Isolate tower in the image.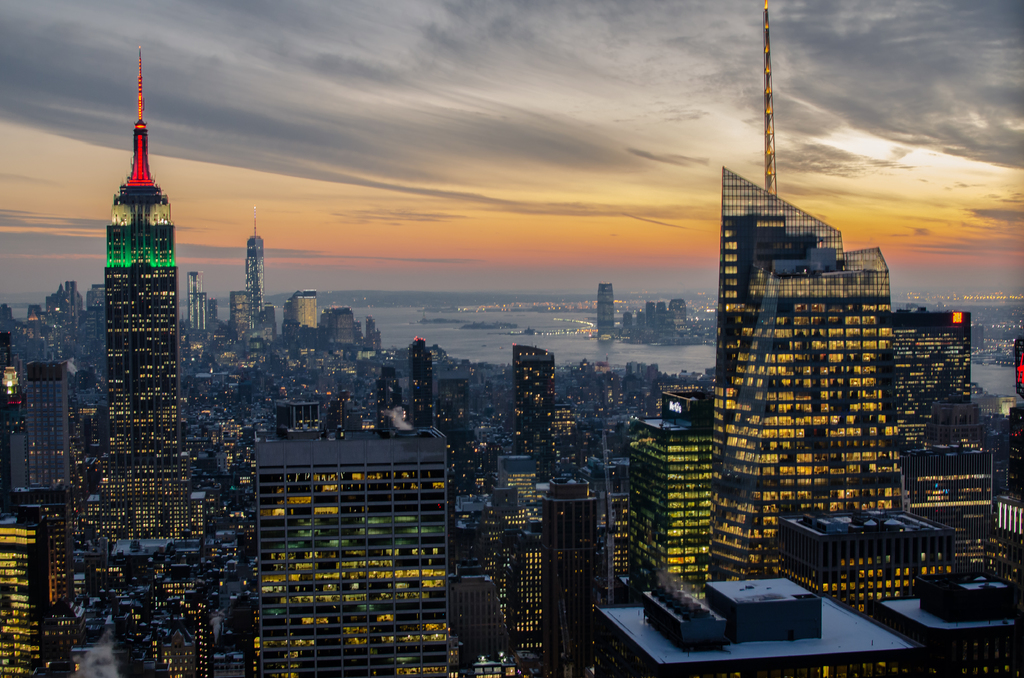
Isolated region: bbox(247, 205, 272, 306).
